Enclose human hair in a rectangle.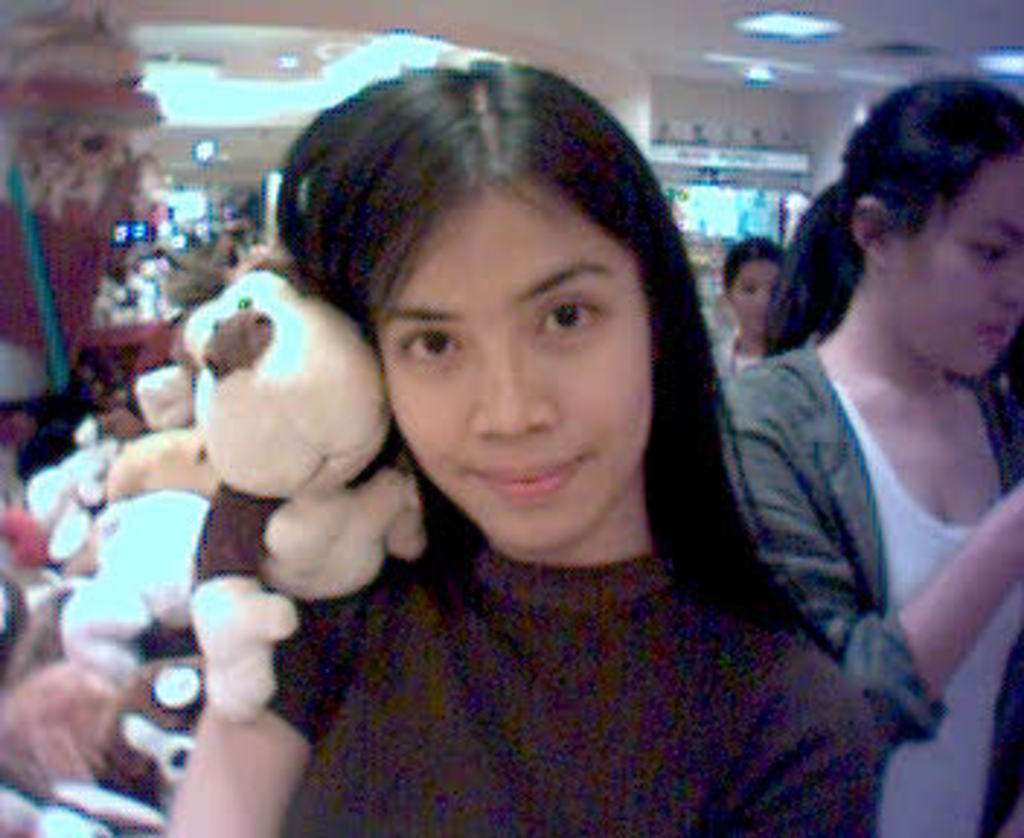
273/58/835/652.
